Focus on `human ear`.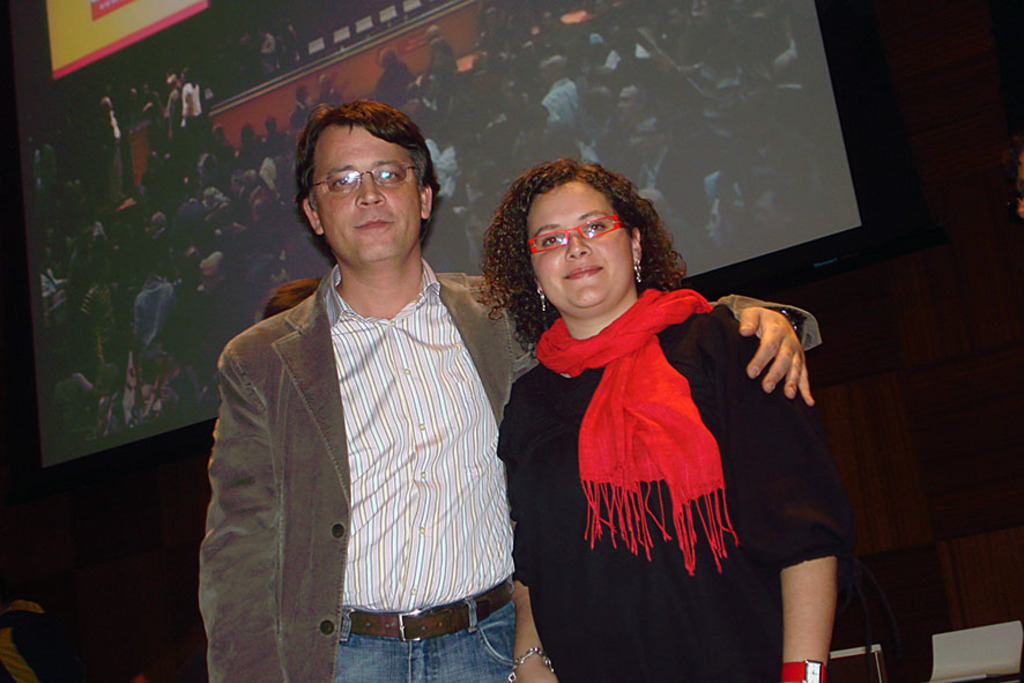
Focused at detection(537, 281, 548, 300).
